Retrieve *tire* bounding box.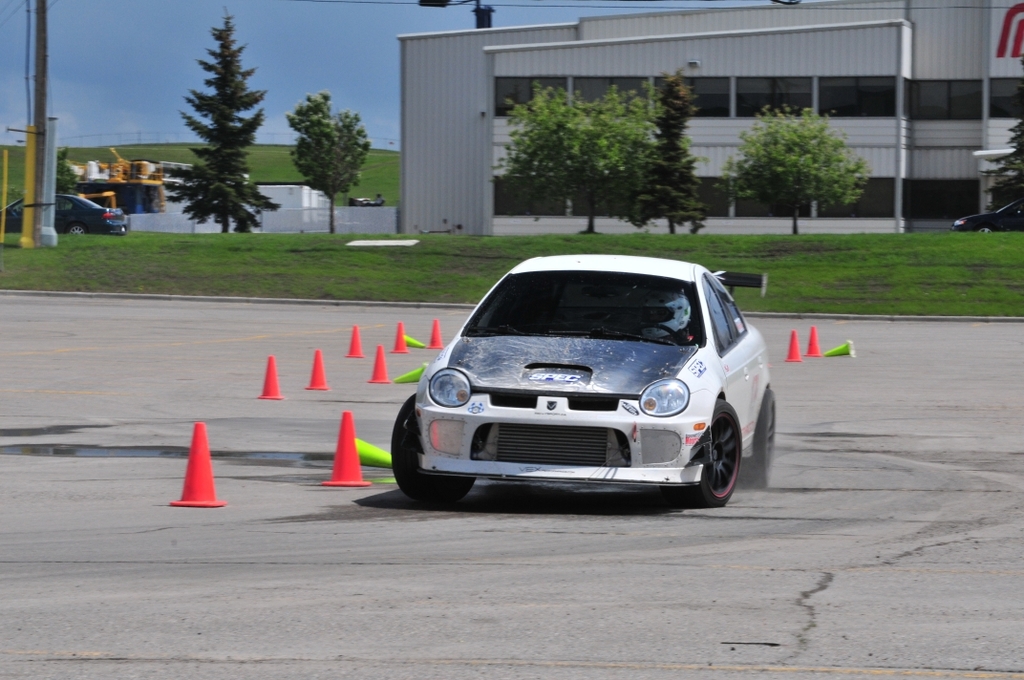
Bounding box: 390/393/476/502.
